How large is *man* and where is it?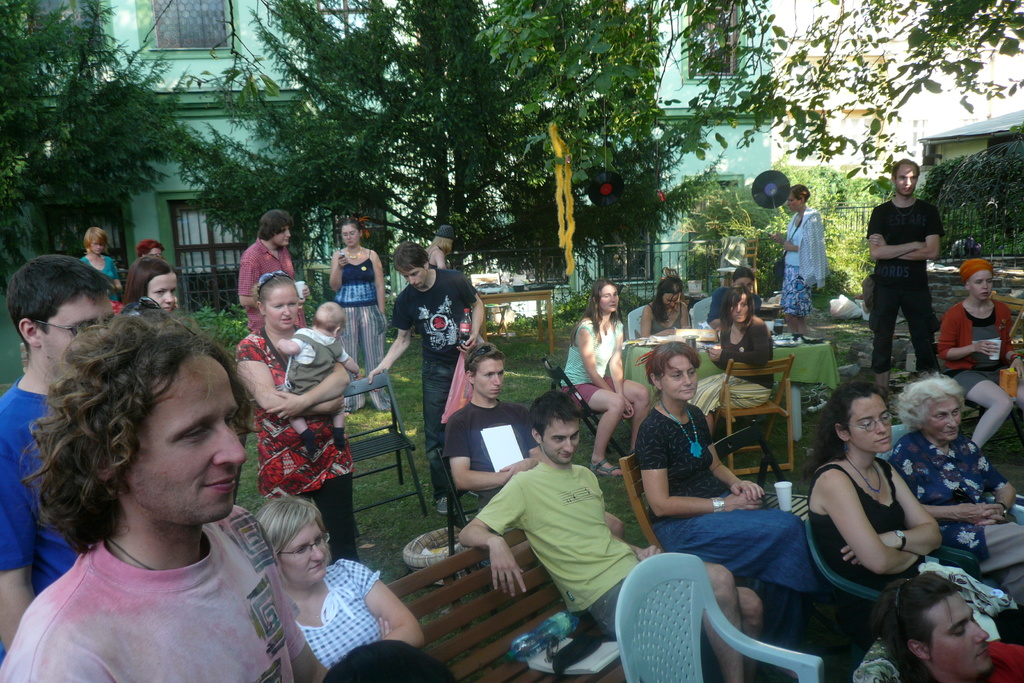
Bounding box: 359:236:487:518.
